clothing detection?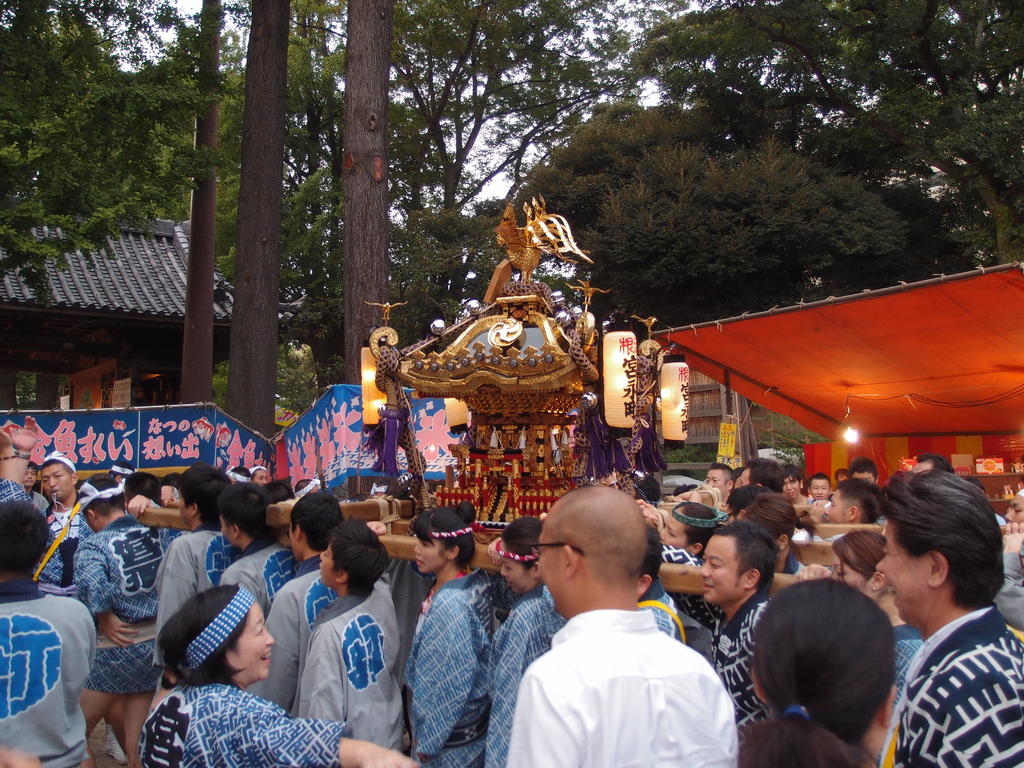
<region>285, 584, 408, 755</region>
